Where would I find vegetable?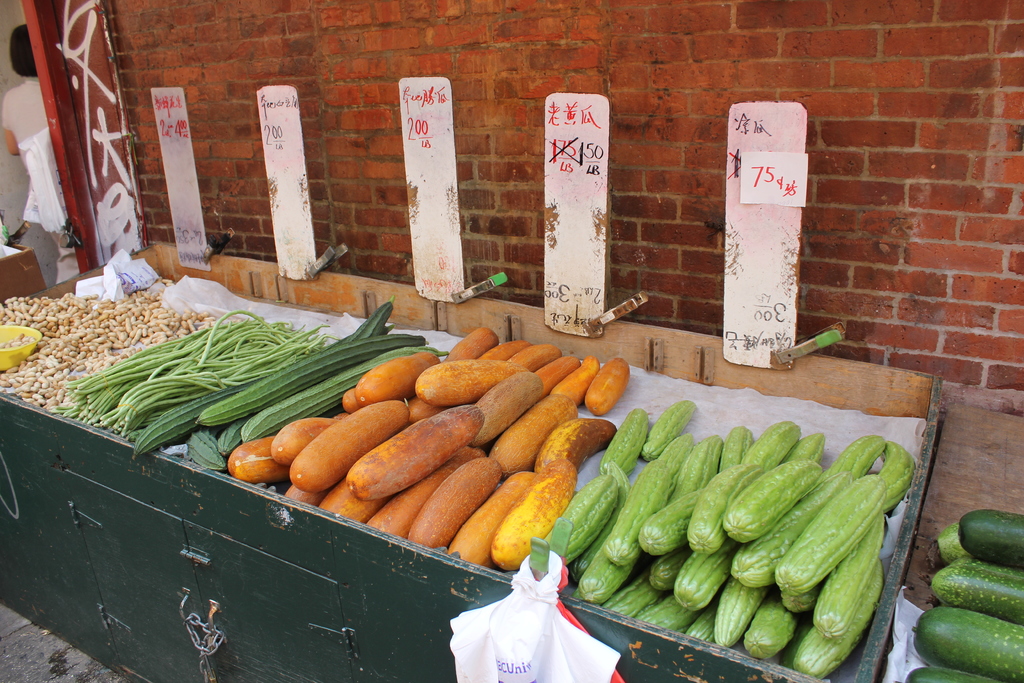
At 908:667:1000:682.
